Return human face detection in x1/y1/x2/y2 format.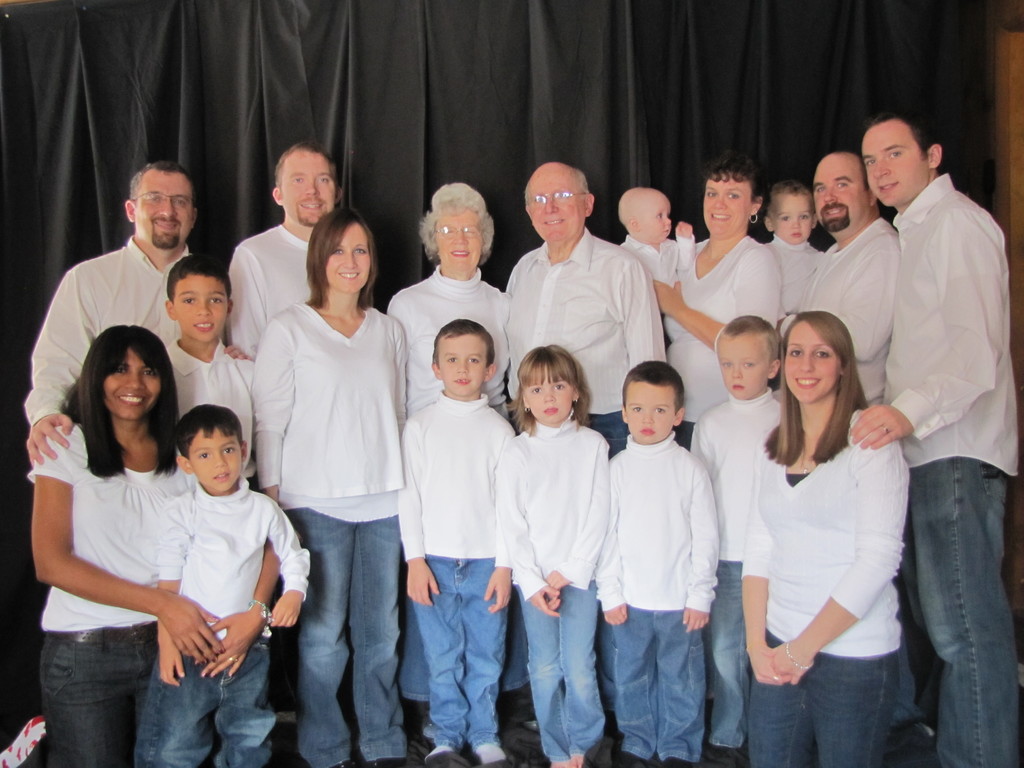
784/324/842/399.
